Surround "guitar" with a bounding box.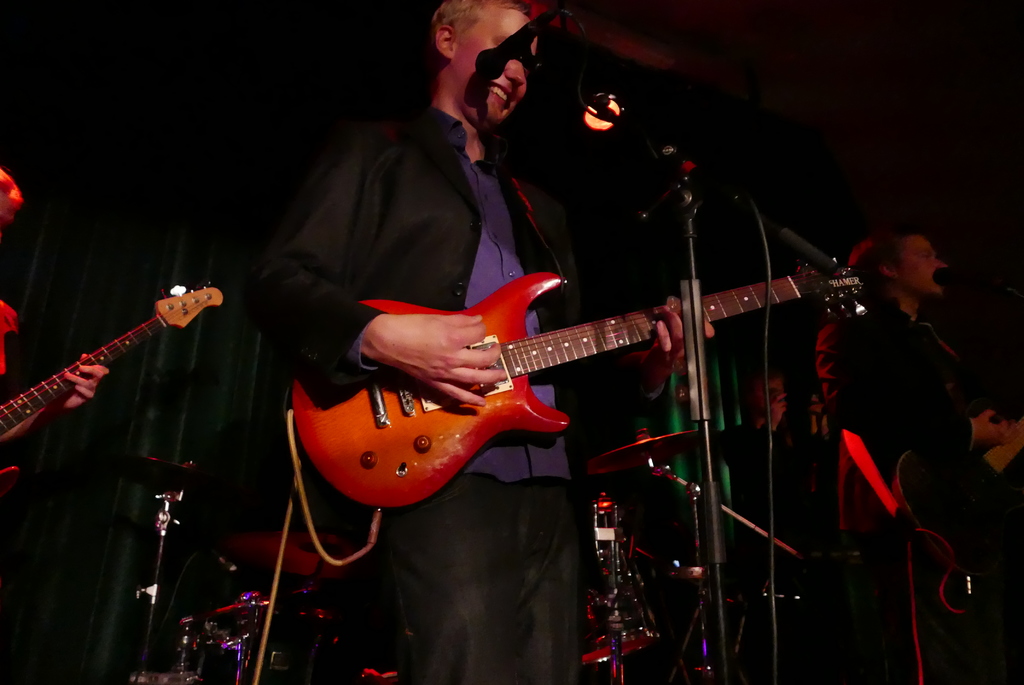
x1=0, y1=280, x2=223, y2=500.
